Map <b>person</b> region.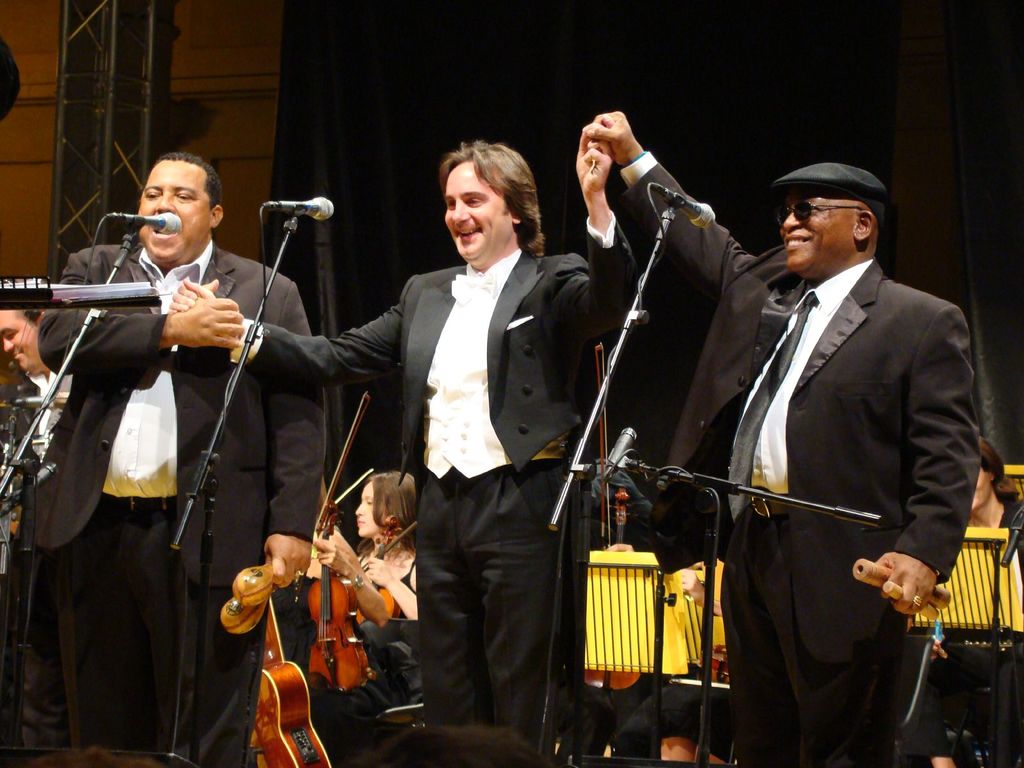
Mapped to locate(580, 109, 985, 767).
